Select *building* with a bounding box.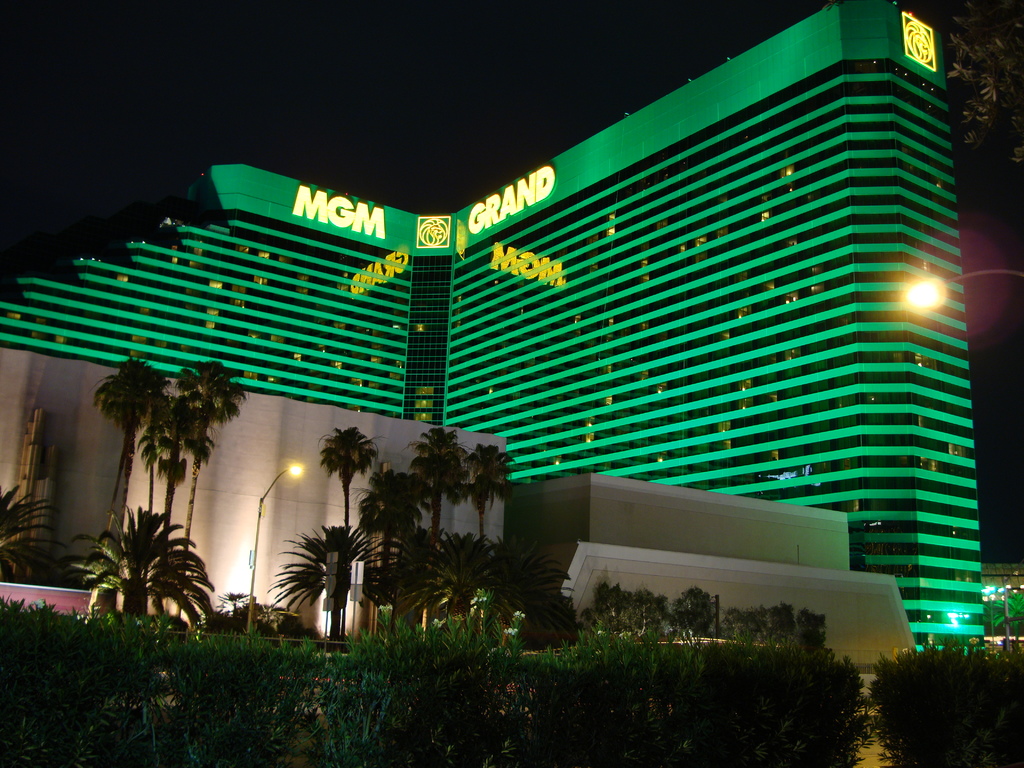
[0, 0, 970, 692].
